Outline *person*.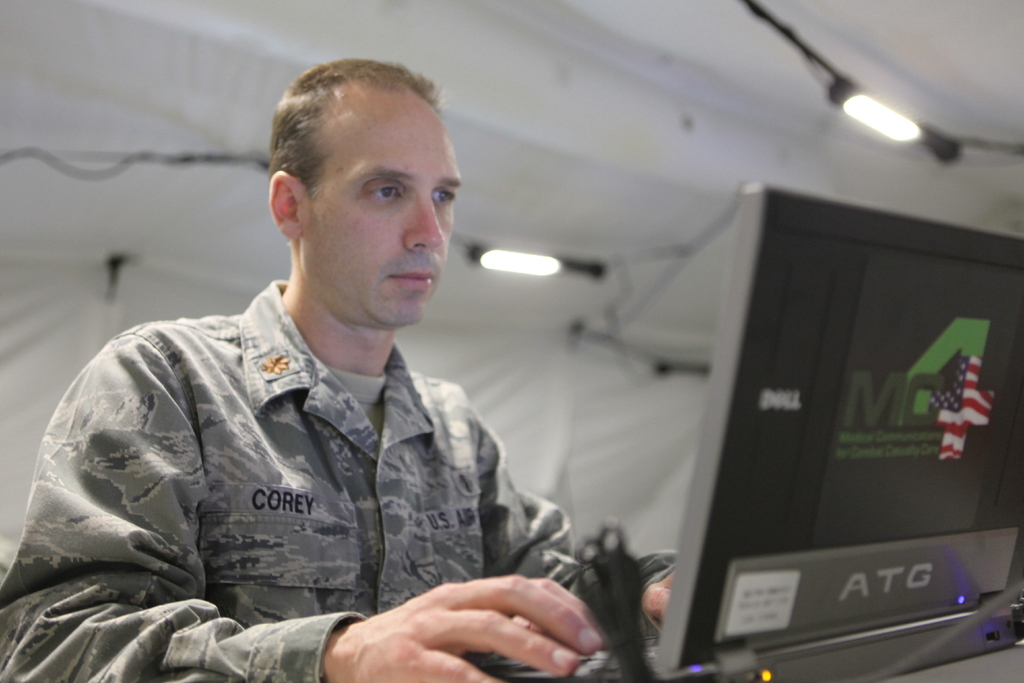
Outline: 0, 57, 669, 682.
